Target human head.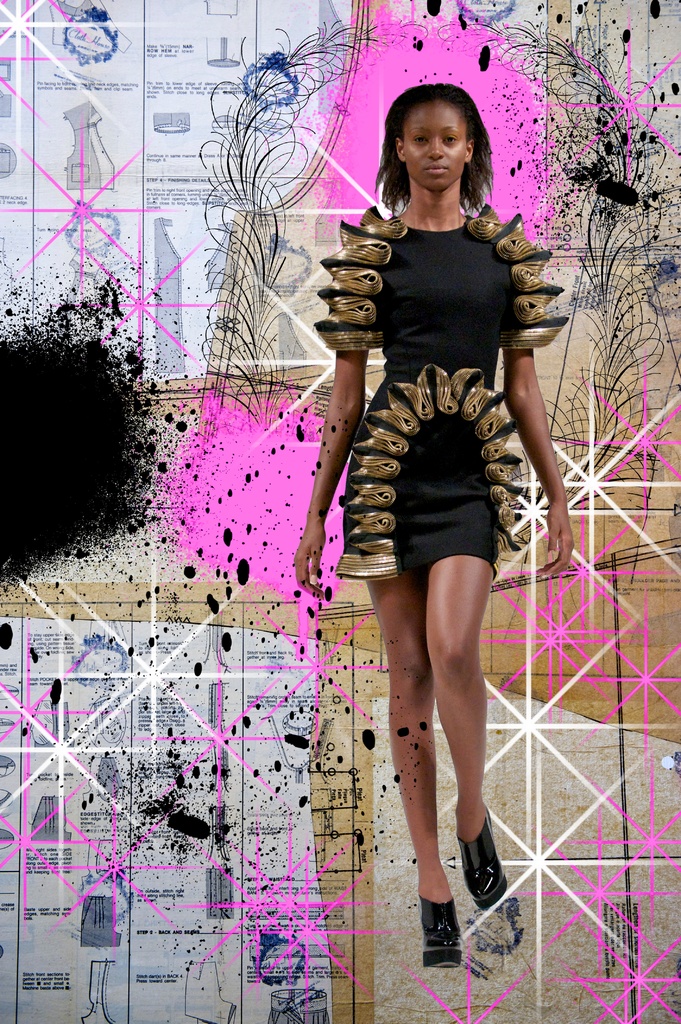
Target region: [382,76,504,198].
